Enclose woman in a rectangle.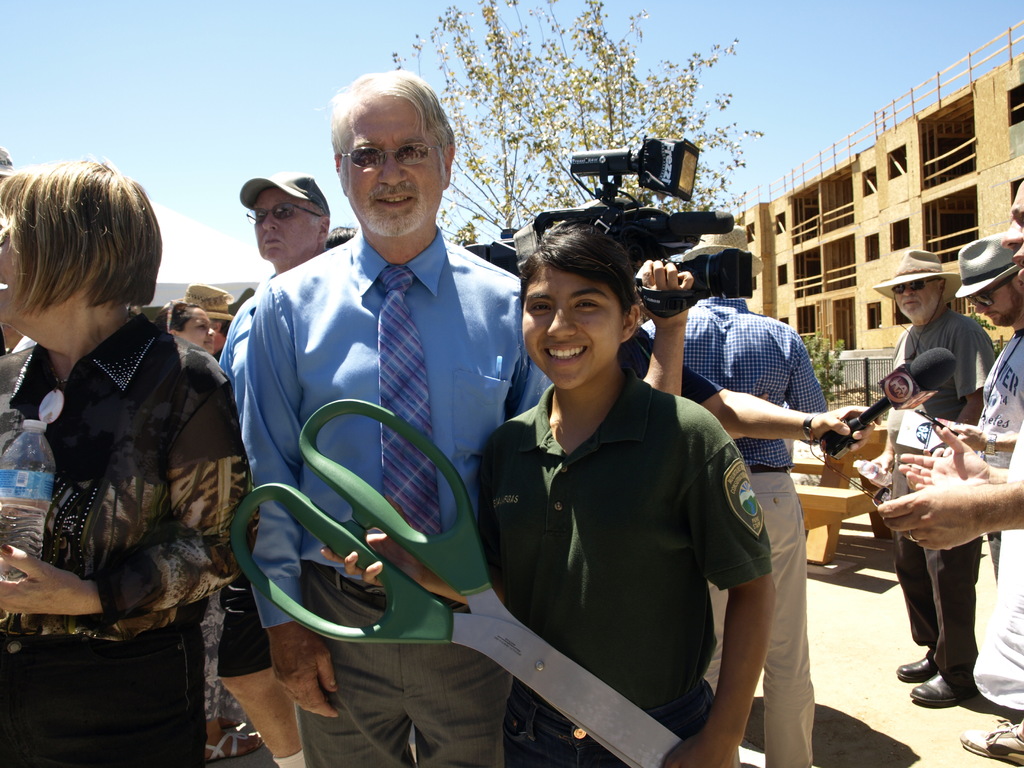
select_region(149, 300, 212, 348).
